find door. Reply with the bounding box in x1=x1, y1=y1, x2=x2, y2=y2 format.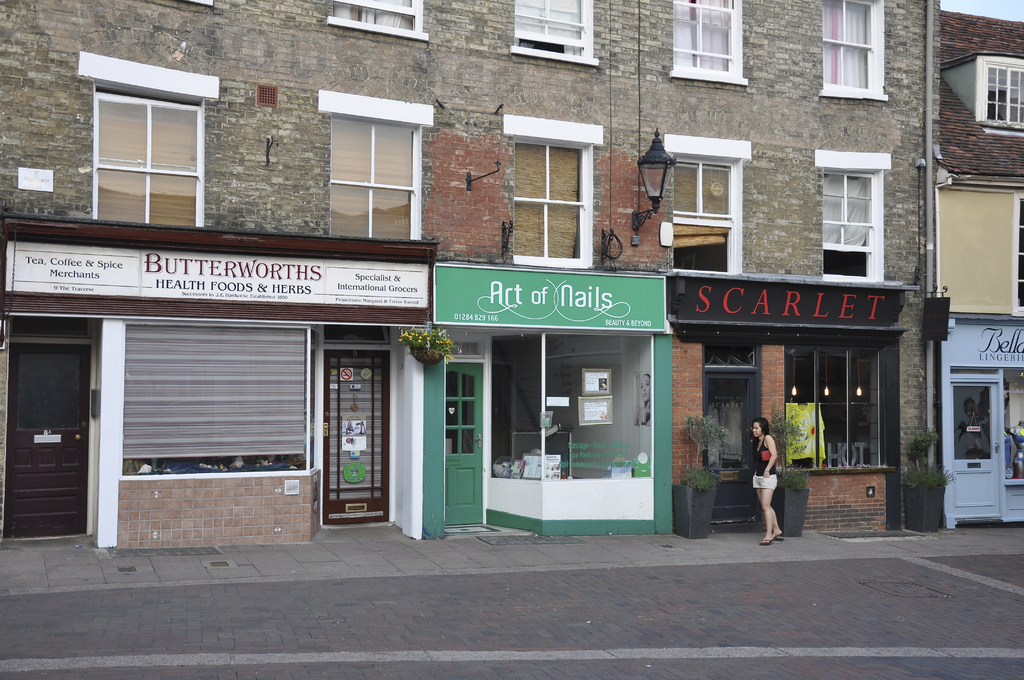
x1=944, y1=369, x2=1001, y2=520.
